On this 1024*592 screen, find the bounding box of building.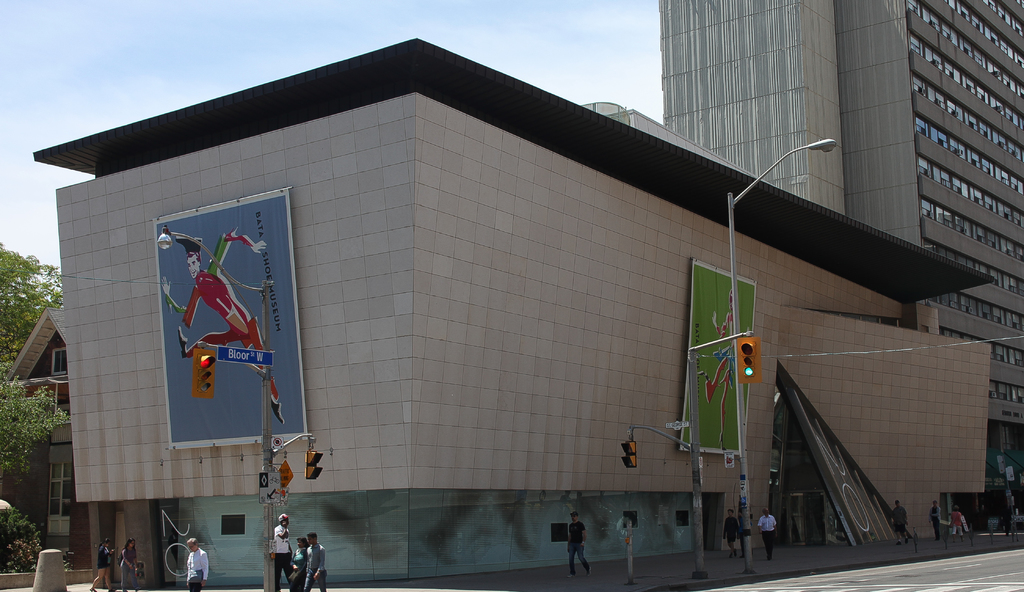
Bounding box: left=31, top=38, right=996, bottom=580.
